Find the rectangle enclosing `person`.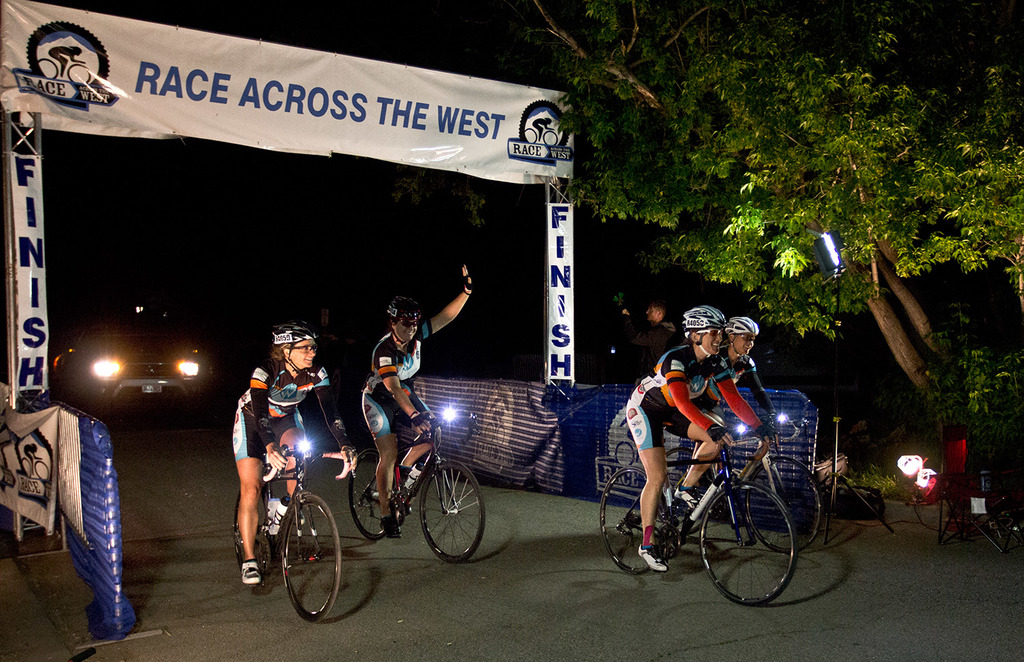
x1=616 y1=298 x2=773 y2=573.
